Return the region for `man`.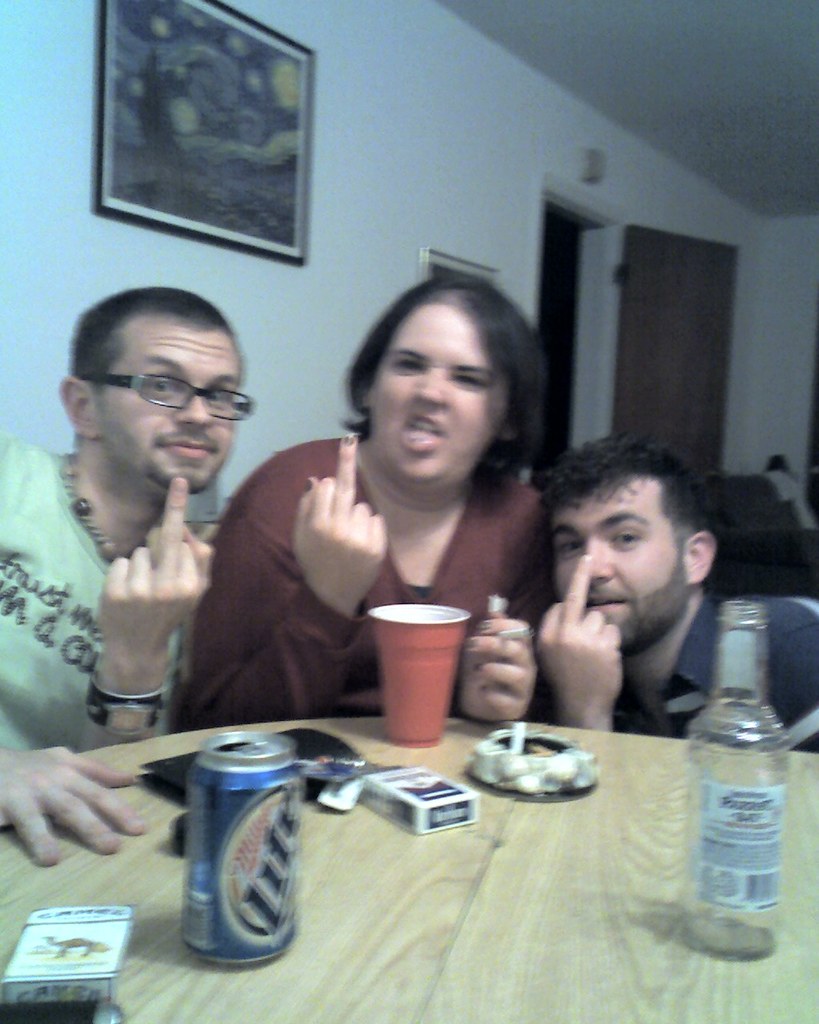
529,435,818,751.
